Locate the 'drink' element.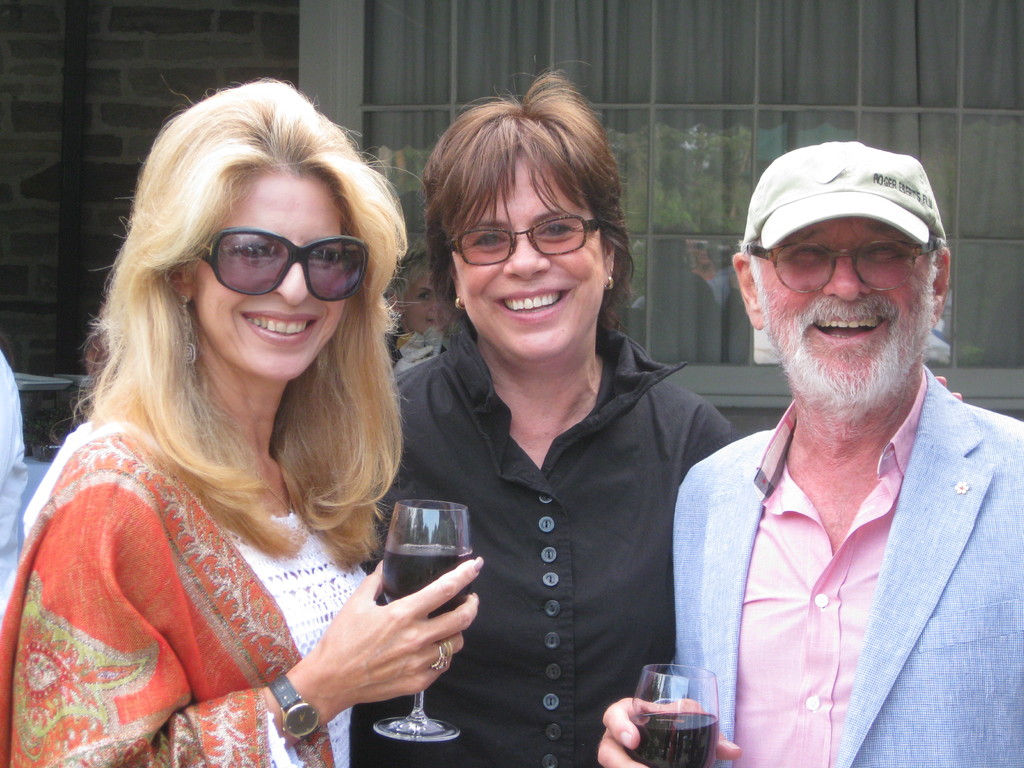
Element bbox: {"left": 386, "top": 534, "right": 479, "bottom": 624}.
